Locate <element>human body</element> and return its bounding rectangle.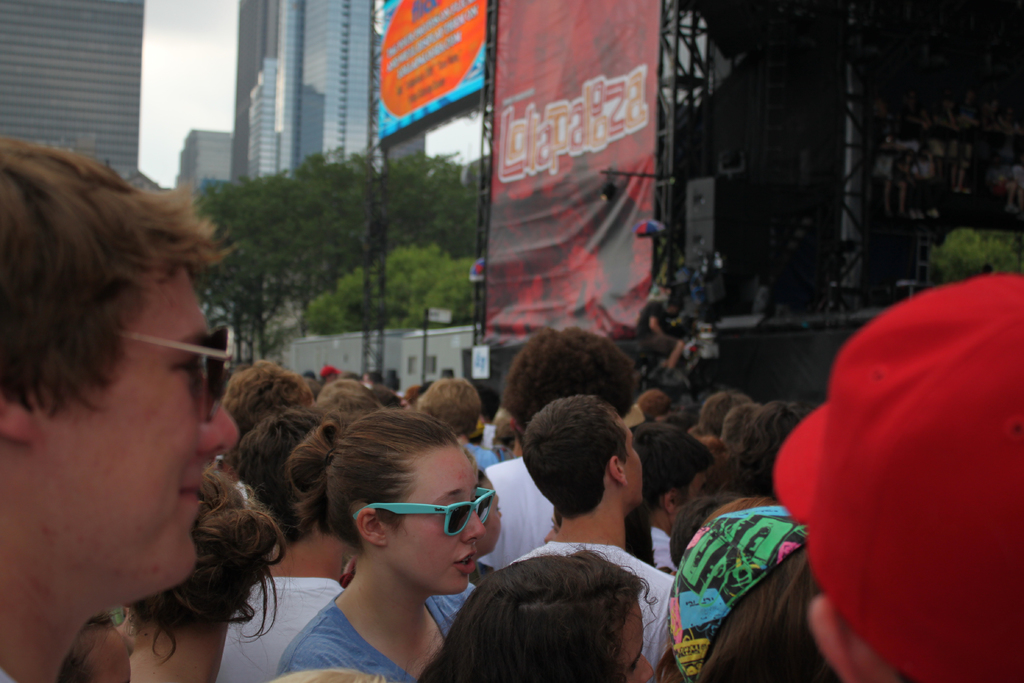
425:539:653:682.
